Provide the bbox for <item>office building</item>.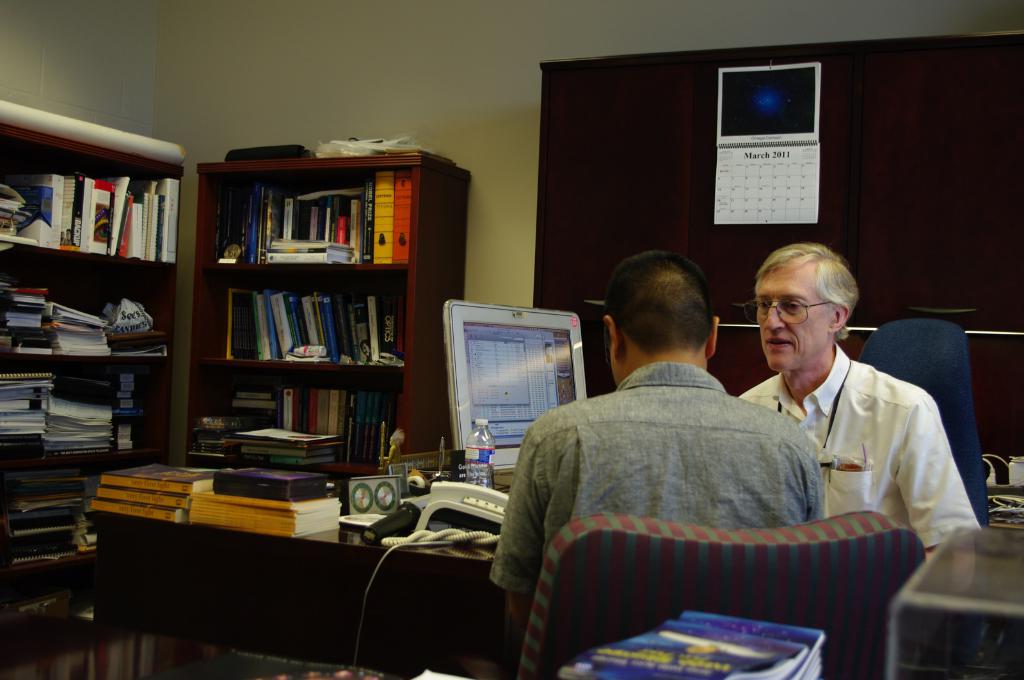
<bbox>4, 84, 1023, 679</bbox>.
